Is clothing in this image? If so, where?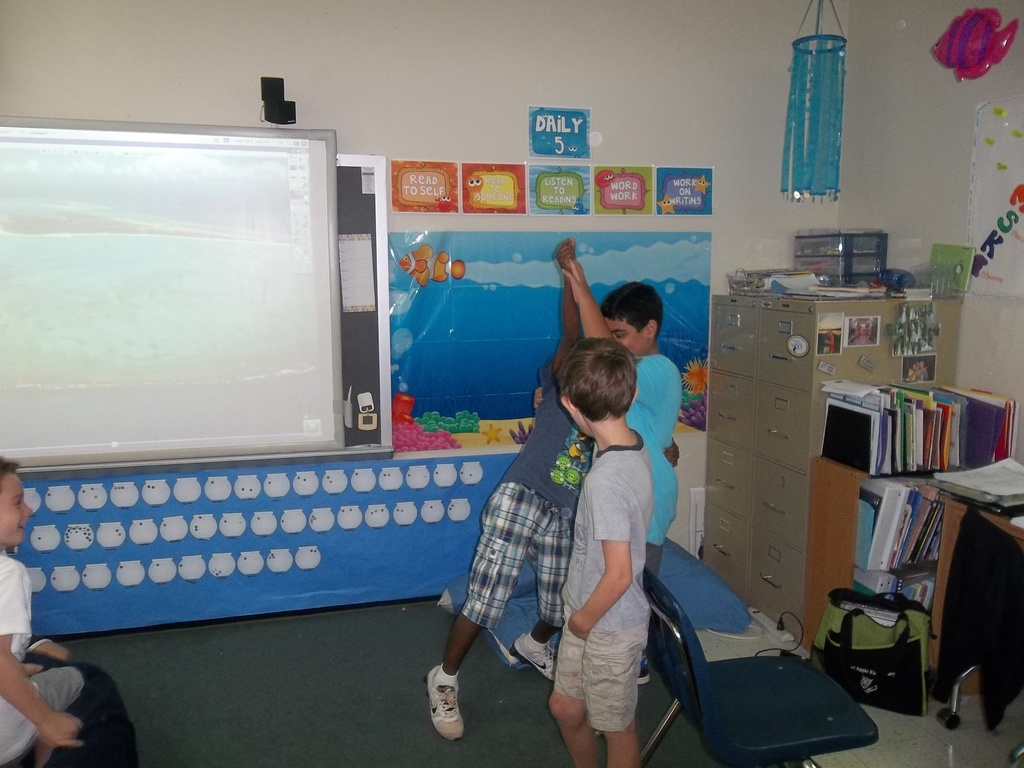
Yes, at pyautogui.locateOnScreen(460, 383, 597, 623).
